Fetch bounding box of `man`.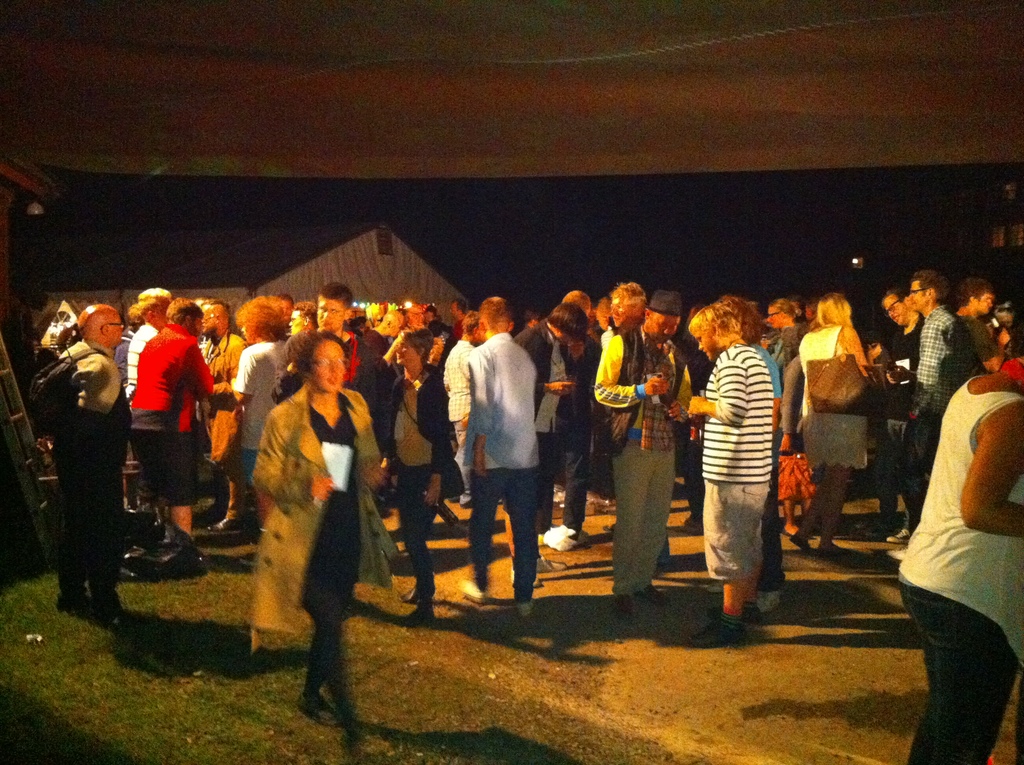
Bbox: select_region(125, 297, 237, 543).
